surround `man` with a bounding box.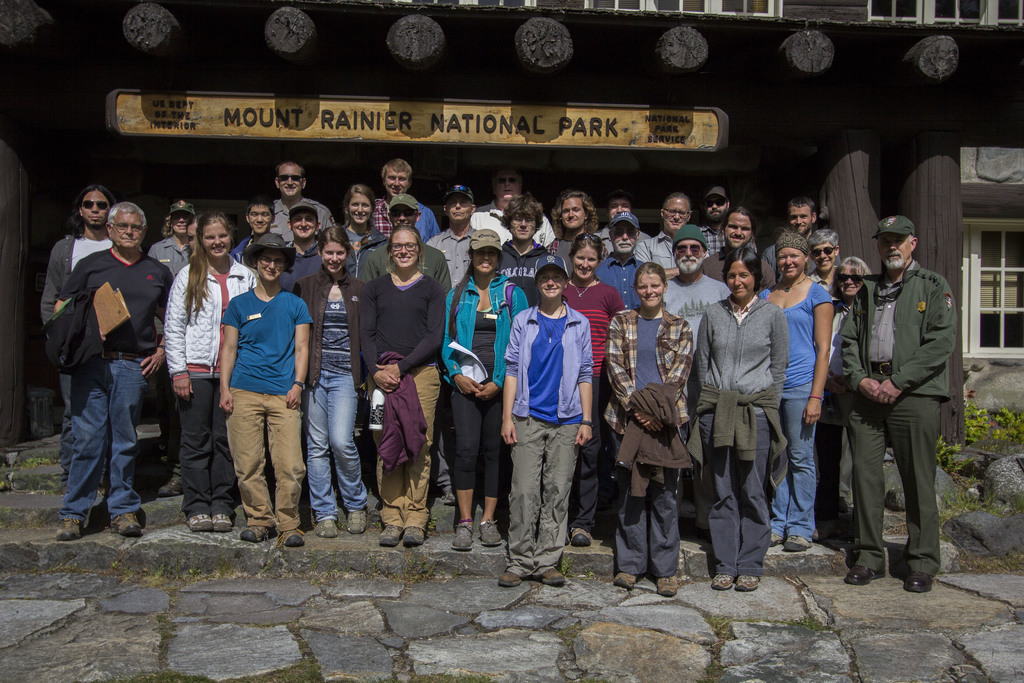
<box>424,178,489,294</box>.
